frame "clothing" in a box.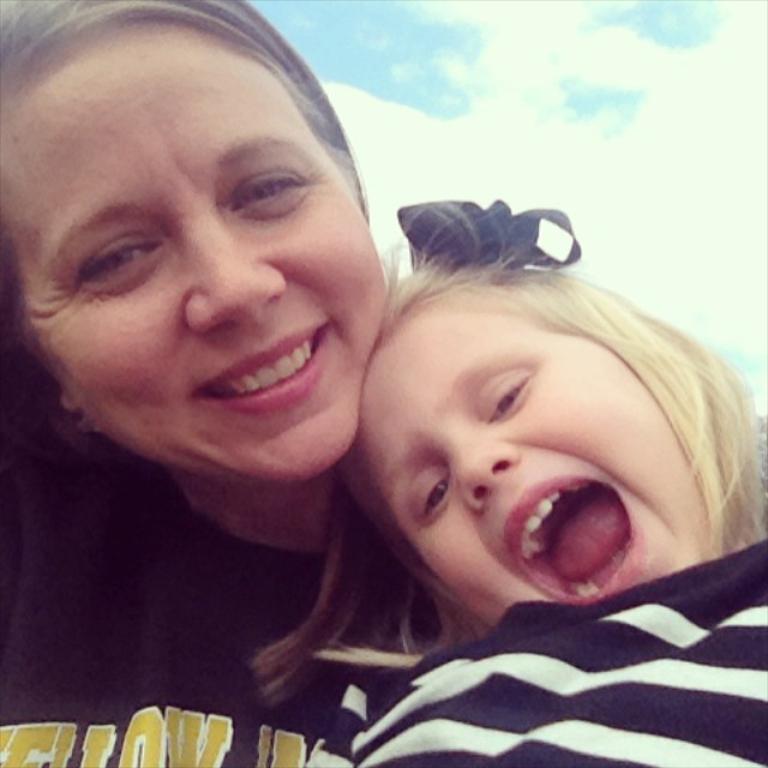
select_region(343, 539, 767, 767).
